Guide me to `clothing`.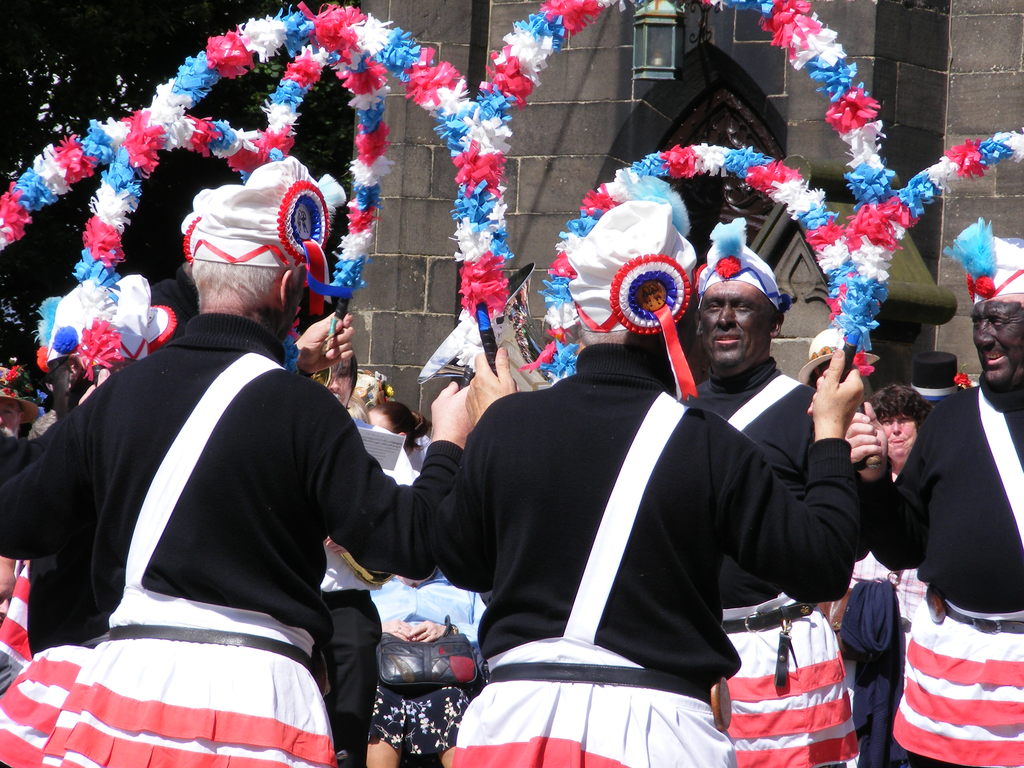
Guidance: l=26, t=305, r=415, b=753.
